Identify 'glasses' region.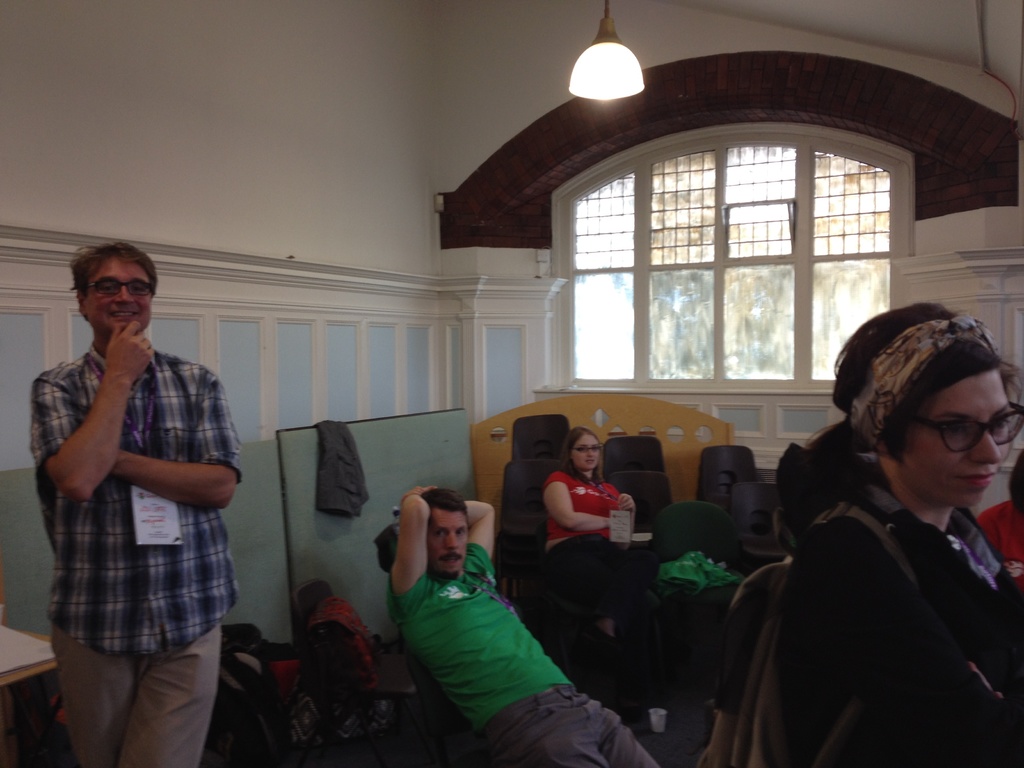
Region: (left=573, top=446, right=602, bottom=456).
